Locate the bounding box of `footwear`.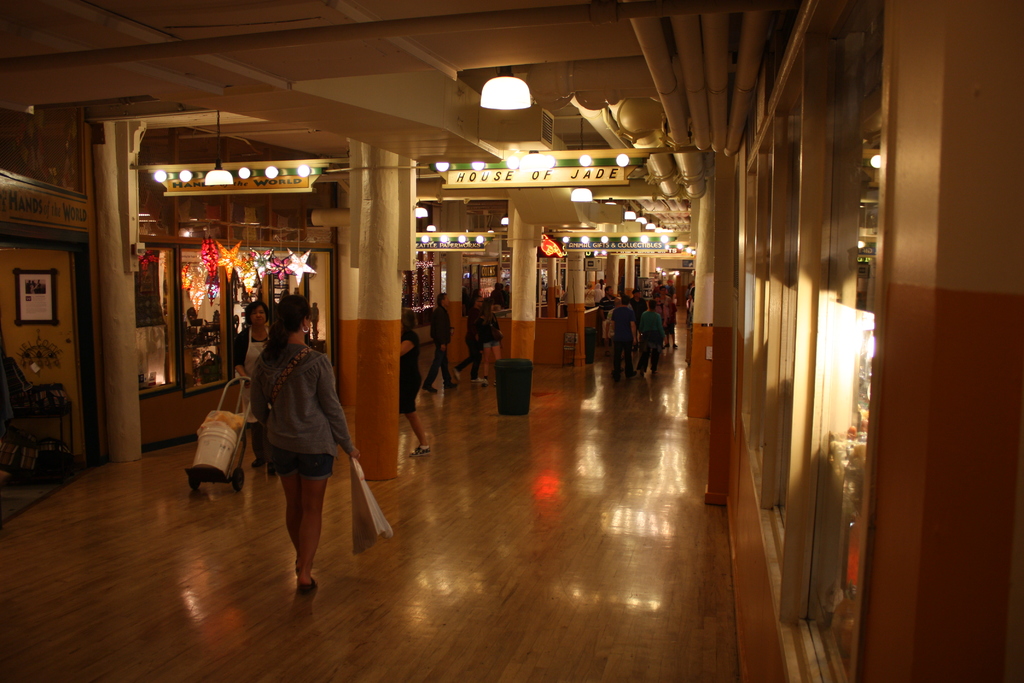
Bounding box: 626 371 637 377.
